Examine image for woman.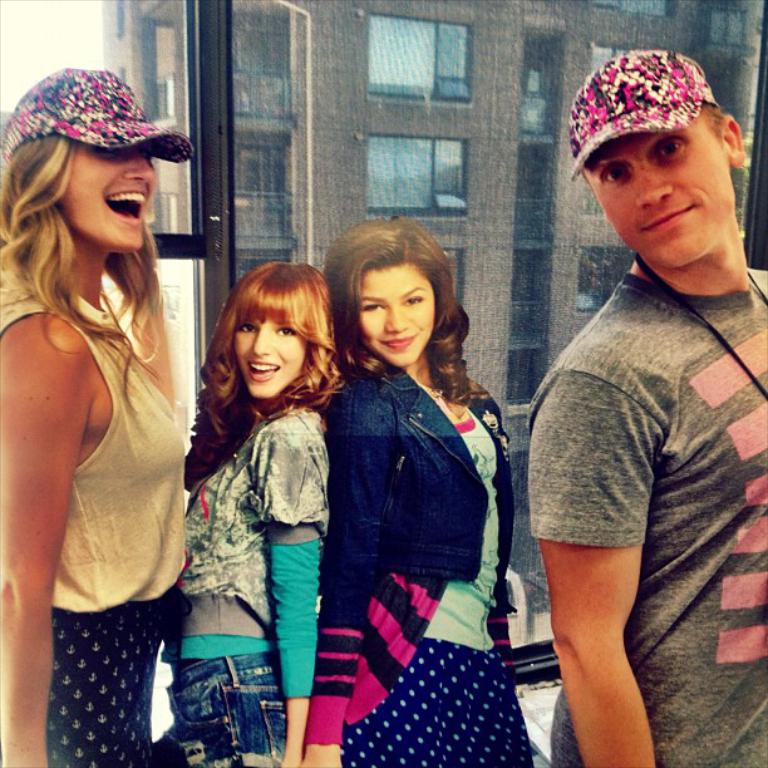
Examination result: Rect(312, 211, 508, 767).
